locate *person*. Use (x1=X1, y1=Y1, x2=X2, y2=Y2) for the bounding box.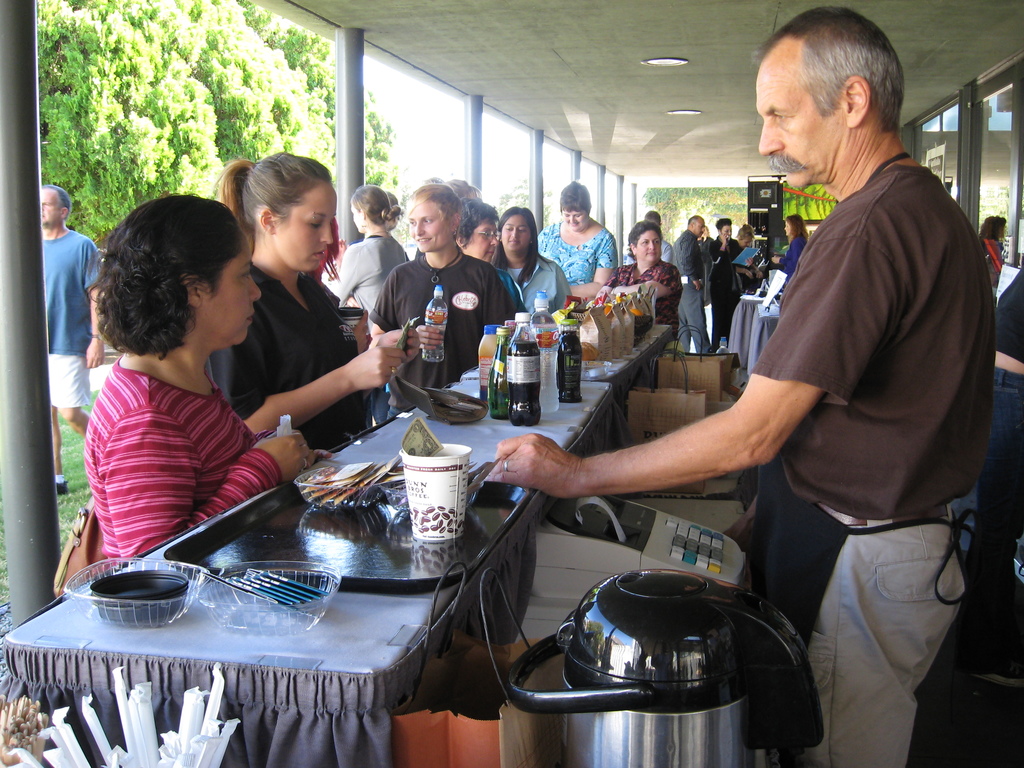
(x1=211, y1=150, x2=422, y2=470).
